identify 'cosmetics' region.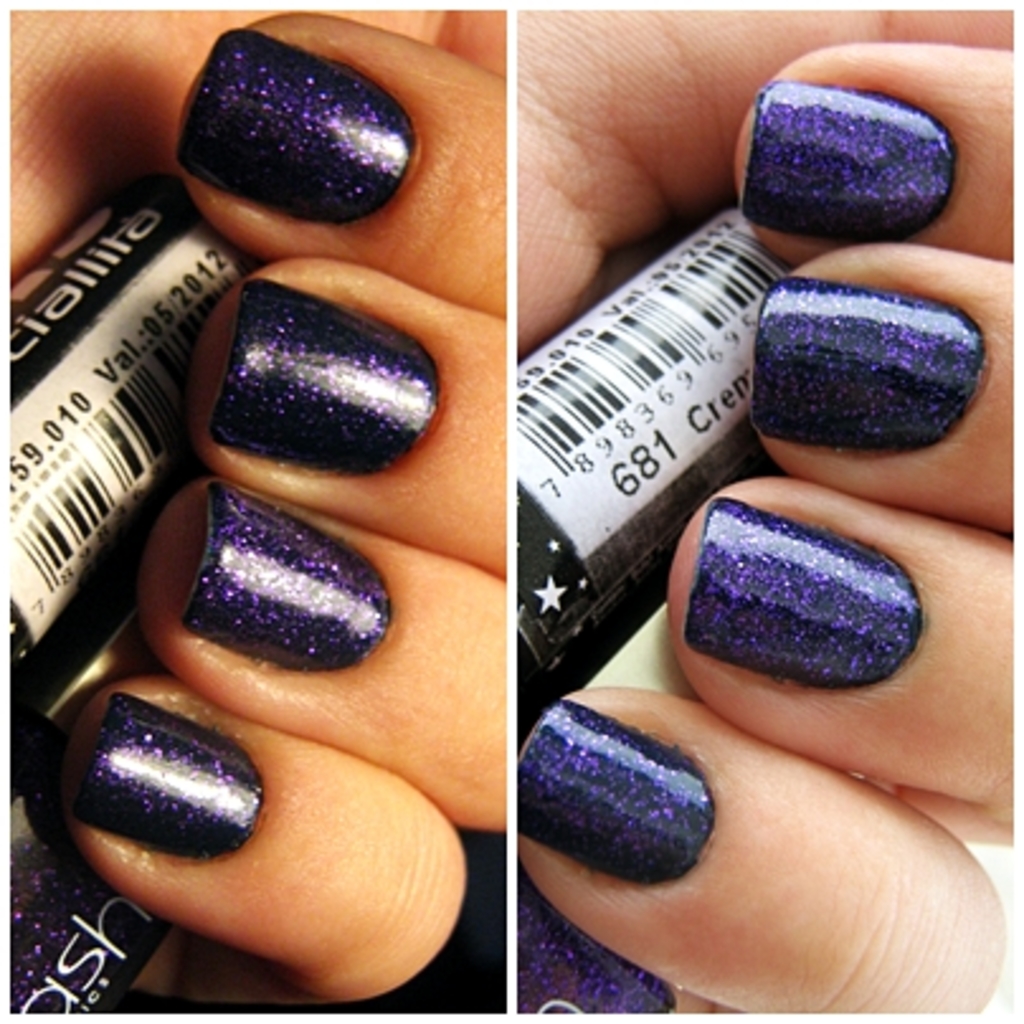
Region: bbox=(512, 200, 798, 758).
